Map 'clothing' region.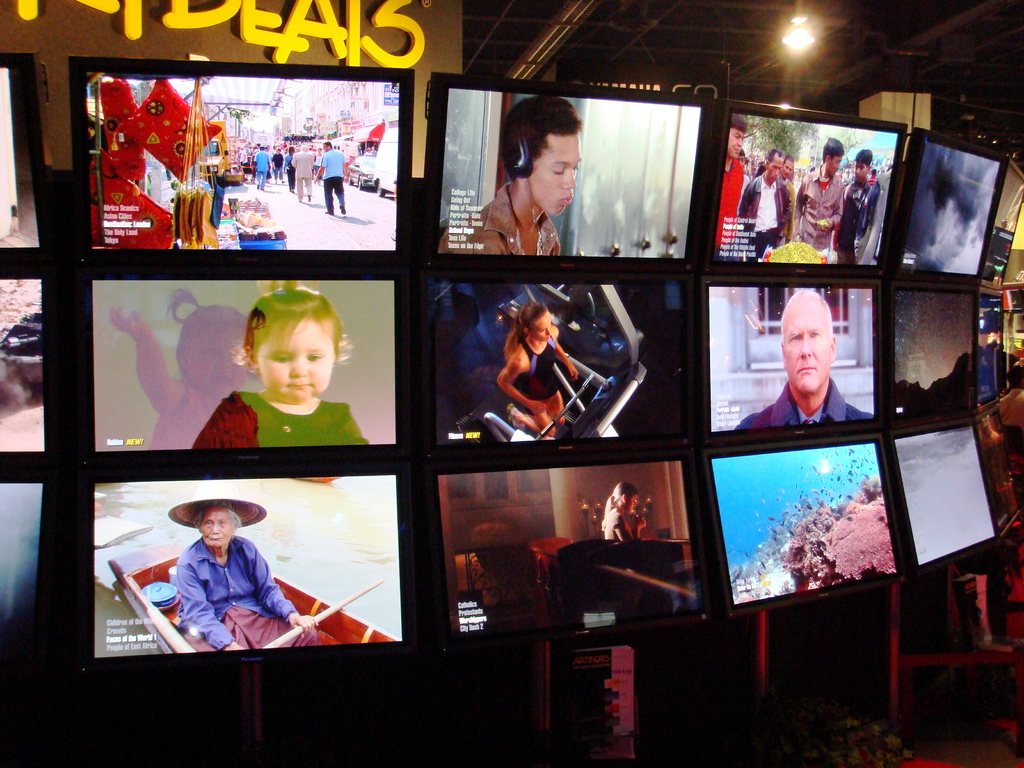
Mapped to bbox=[438, 181, 566, 257].
